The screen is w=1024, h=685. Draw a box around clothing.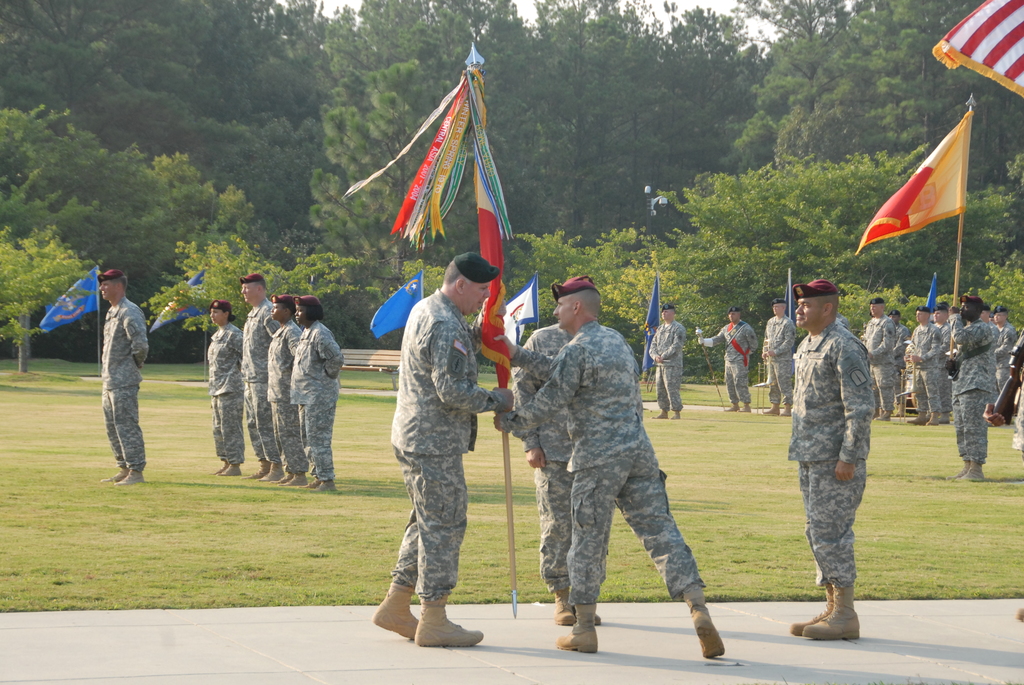
(287,316,346,477).
